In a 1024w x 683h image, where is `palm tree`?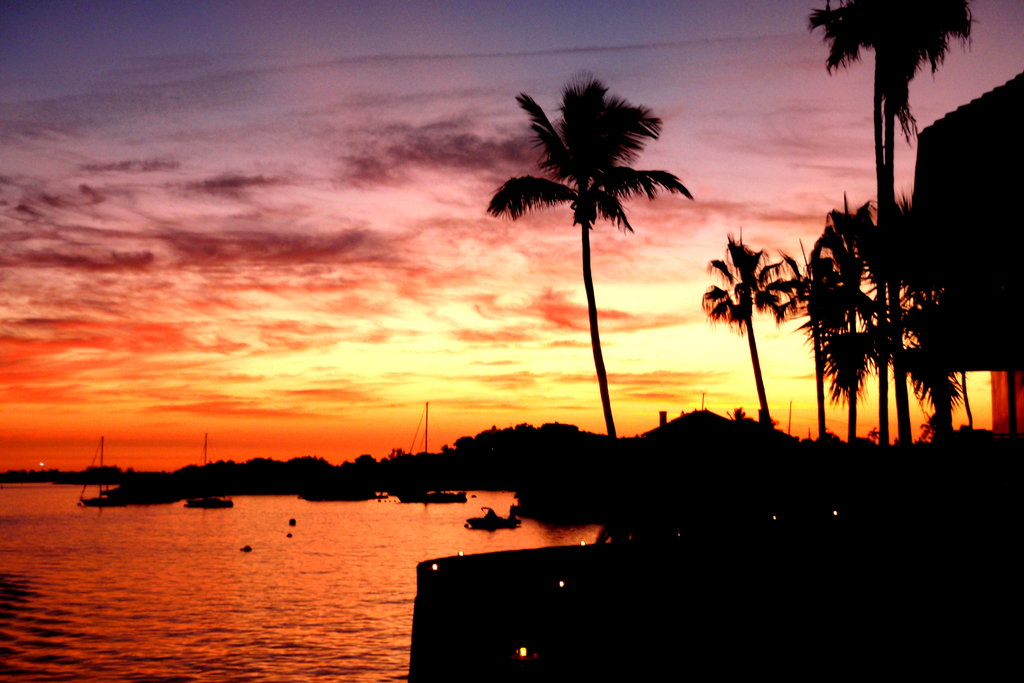
<box>806,192,871,440</box>.
